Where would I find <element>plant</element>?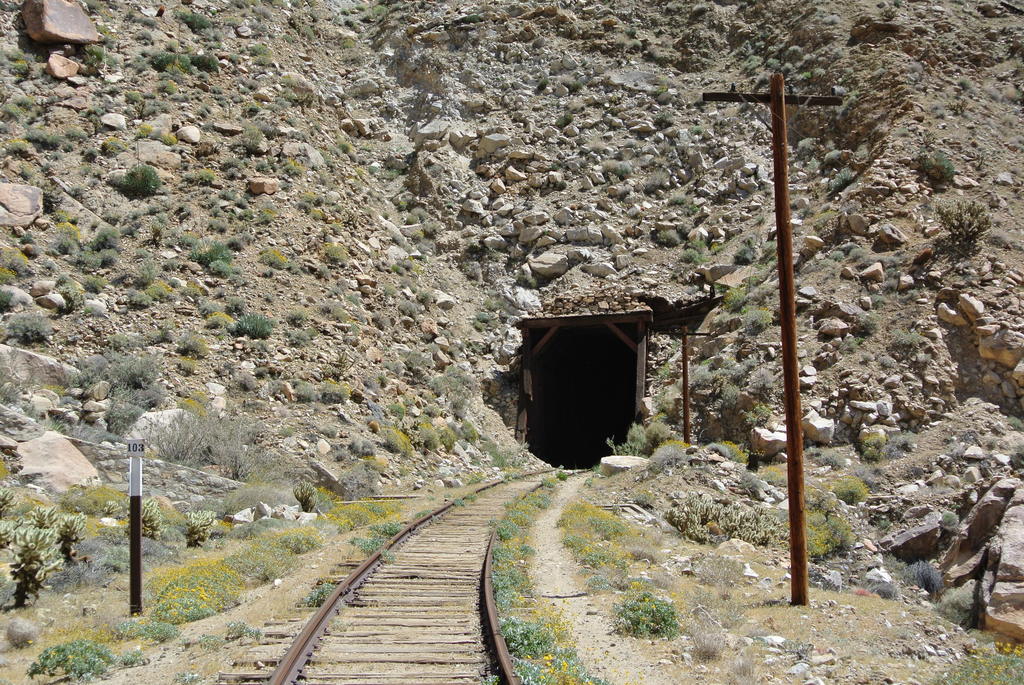
At {"left": 554, "top": 178, "right": 567, "bottom": 191}.
